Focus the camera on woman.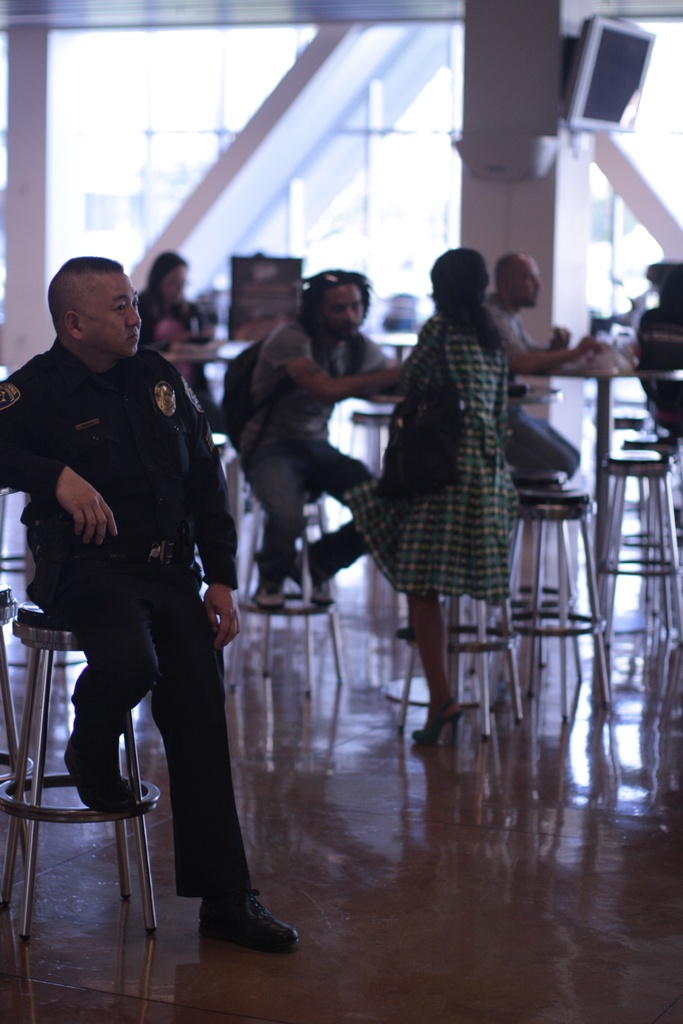
Focus region: rect(357, 243, 510, 739).
